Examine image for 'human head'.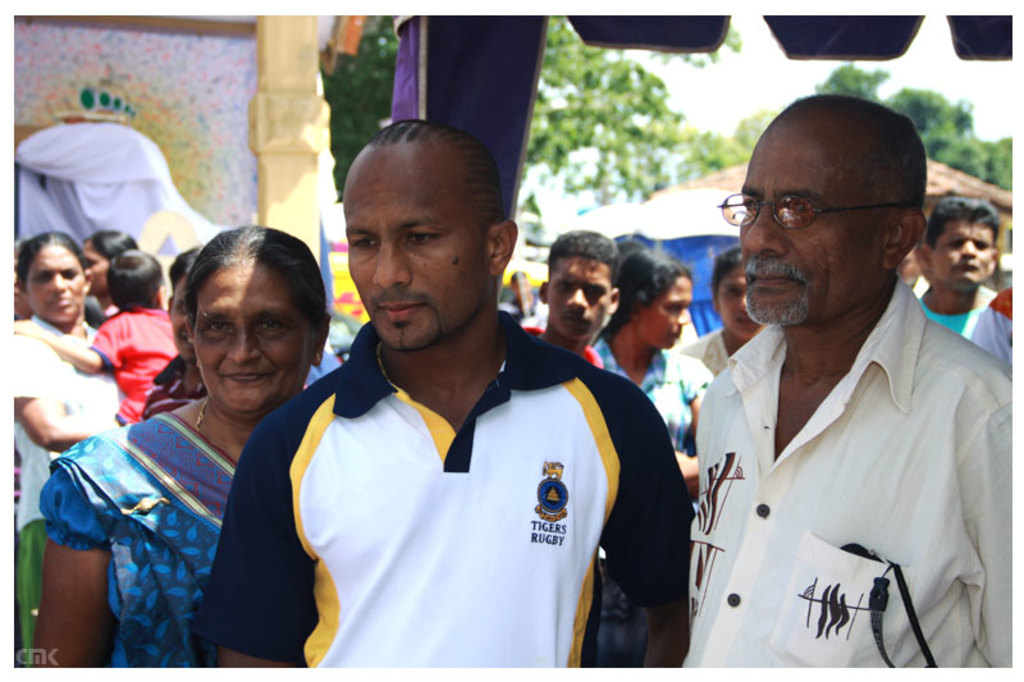
Examination result: pyautogui.locateOnScreen(19, 230, 88, 322).
